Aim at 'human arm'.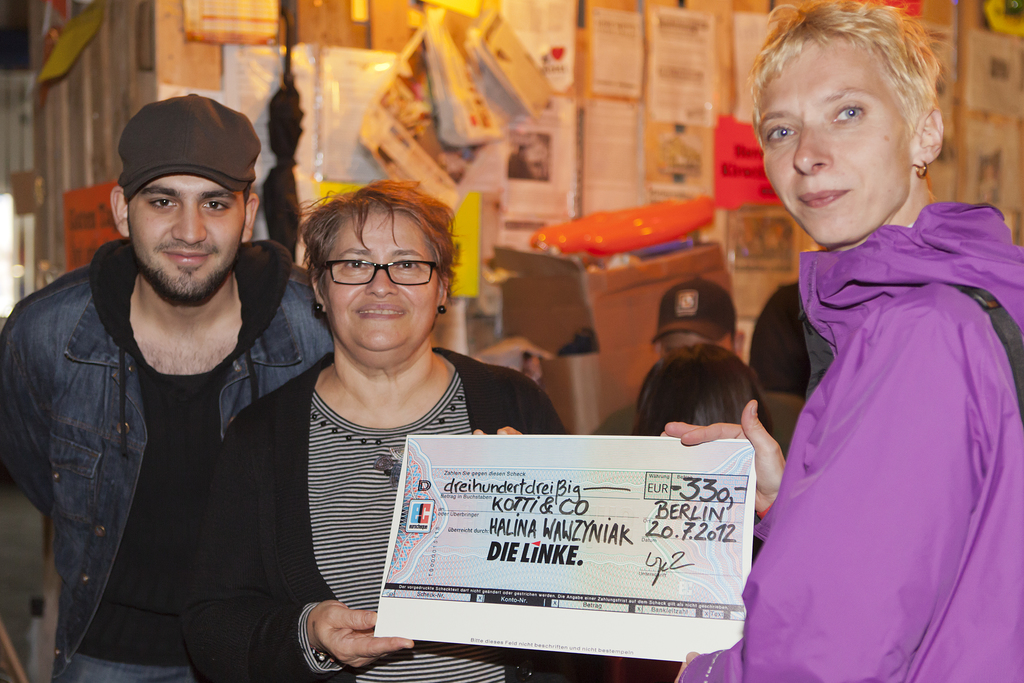
Aimed at bbox=[651, 394, 797, 539].
